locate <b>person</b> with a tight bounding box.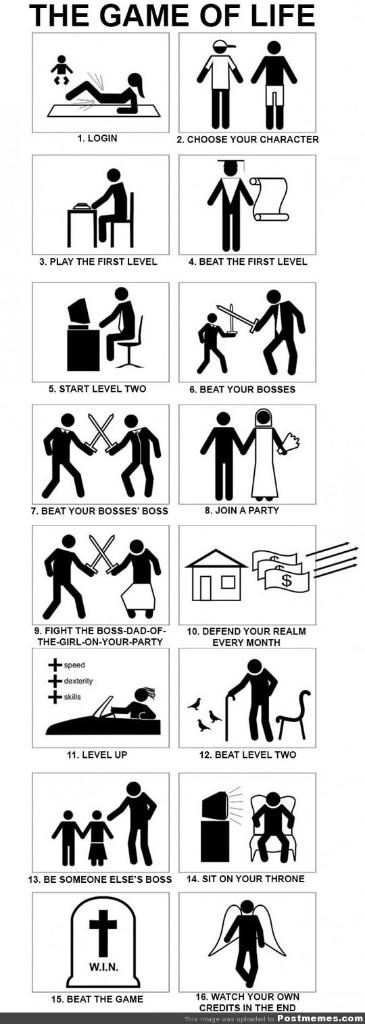
crop(53, 811, 79, 865).
